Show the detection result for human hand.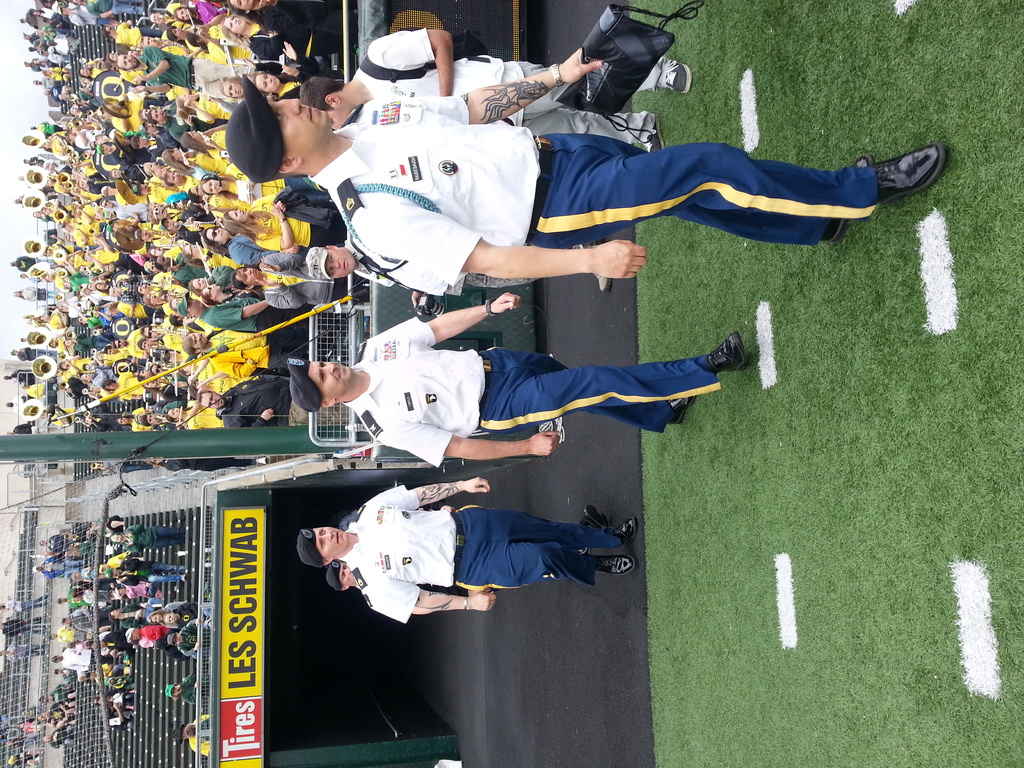
left=282, top=42, right=298, bottom=61.
